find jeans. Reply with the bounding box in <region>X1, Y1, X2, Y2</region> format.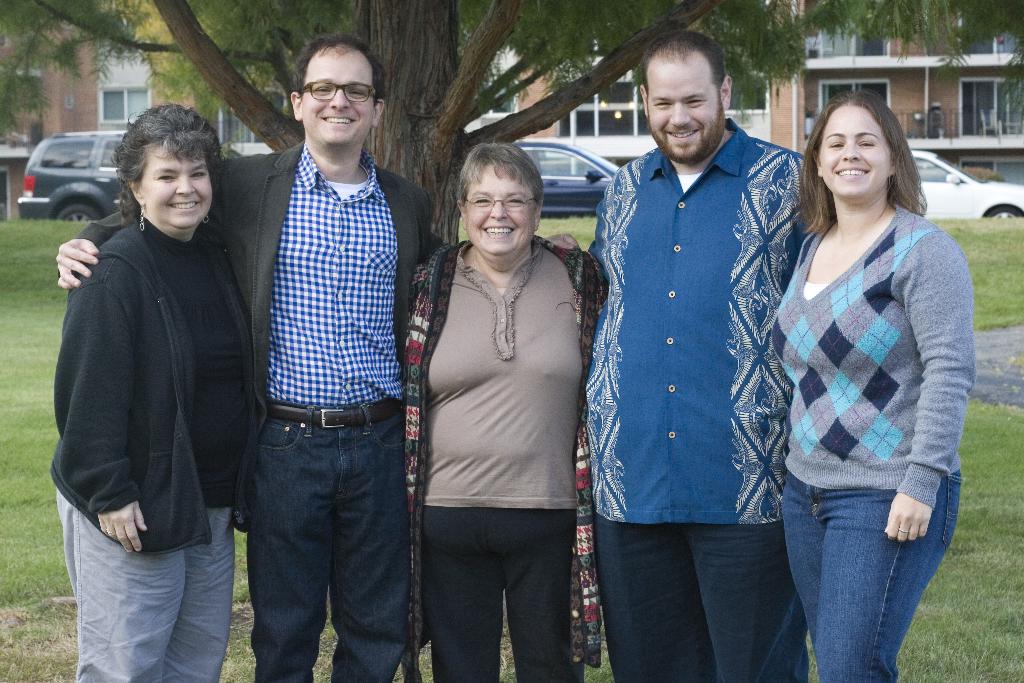
<region>784, 481, 946, 673</region>.
